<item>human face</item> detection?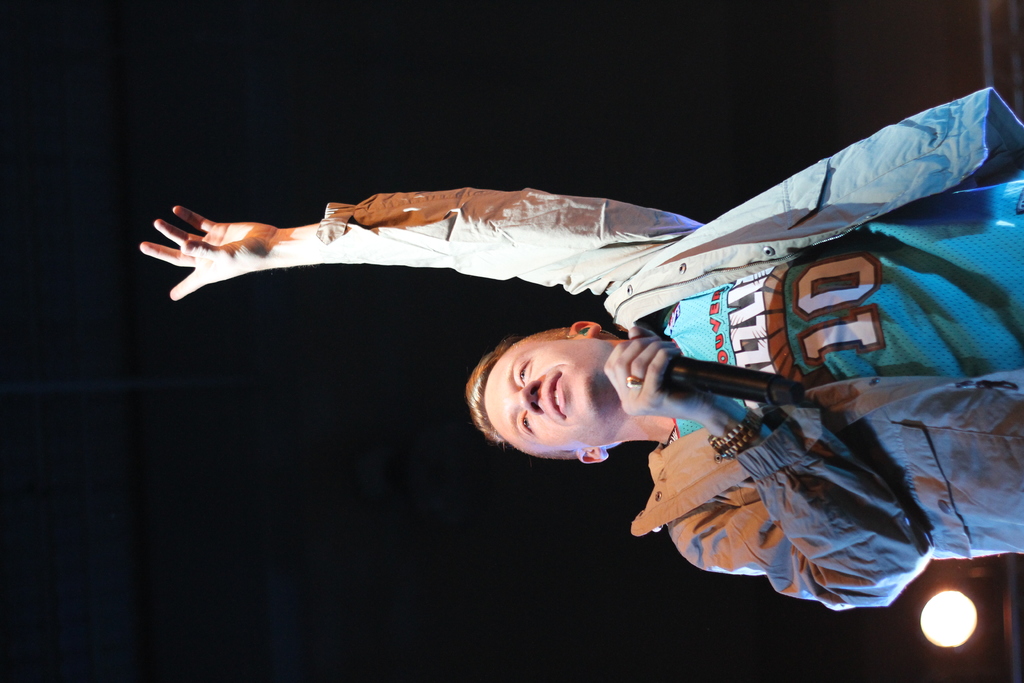
locate(483, 339, 611, 454)
